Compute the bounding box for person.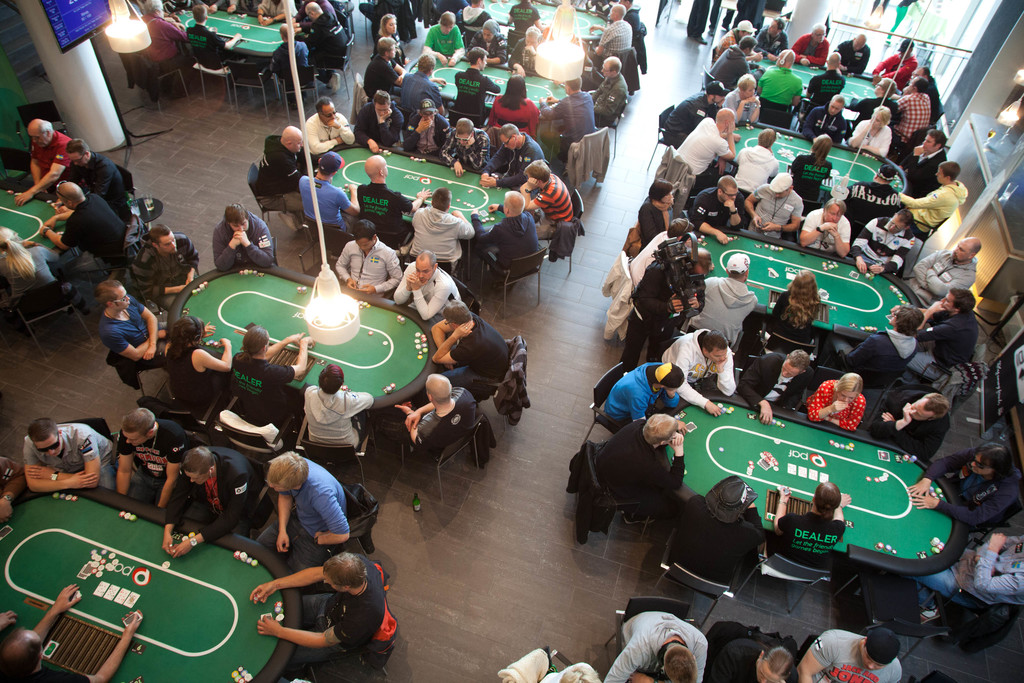
bbox=(683, 178, 752, 241).
